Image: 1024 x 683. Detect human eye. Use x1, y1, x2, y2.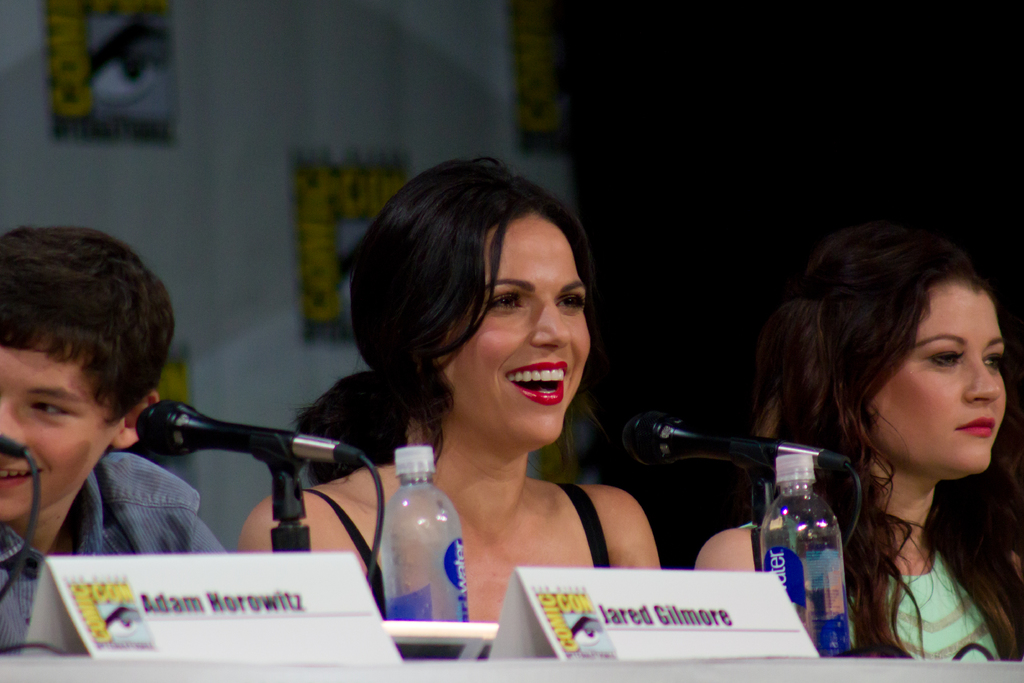
25, 398, 76, 425.
